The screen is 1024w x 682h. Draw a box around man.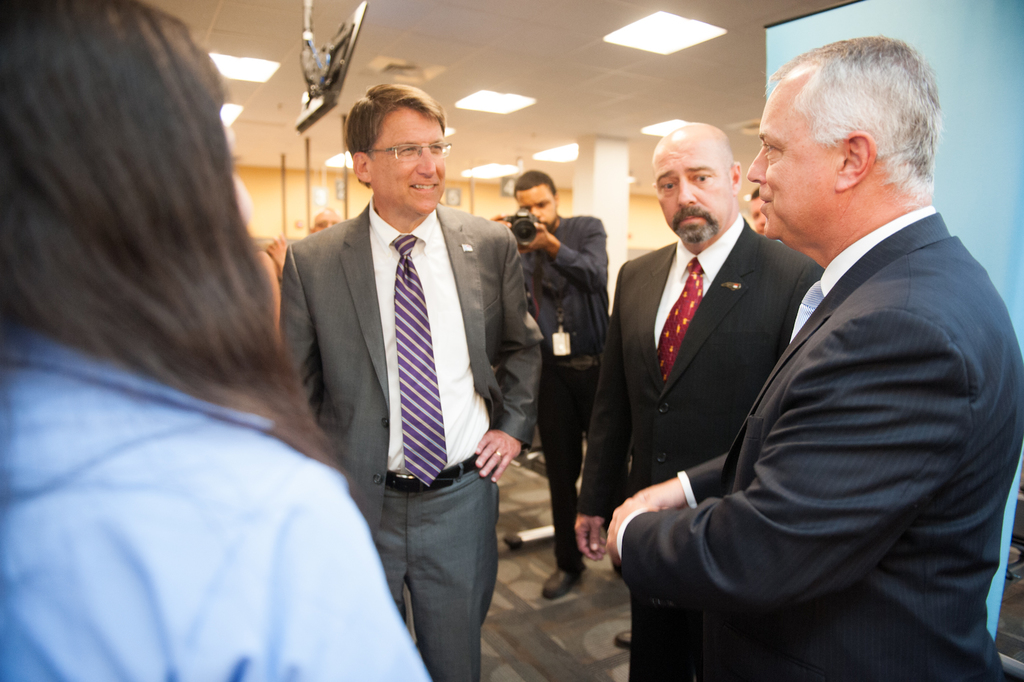
crop(305, 206, 339, 235).
